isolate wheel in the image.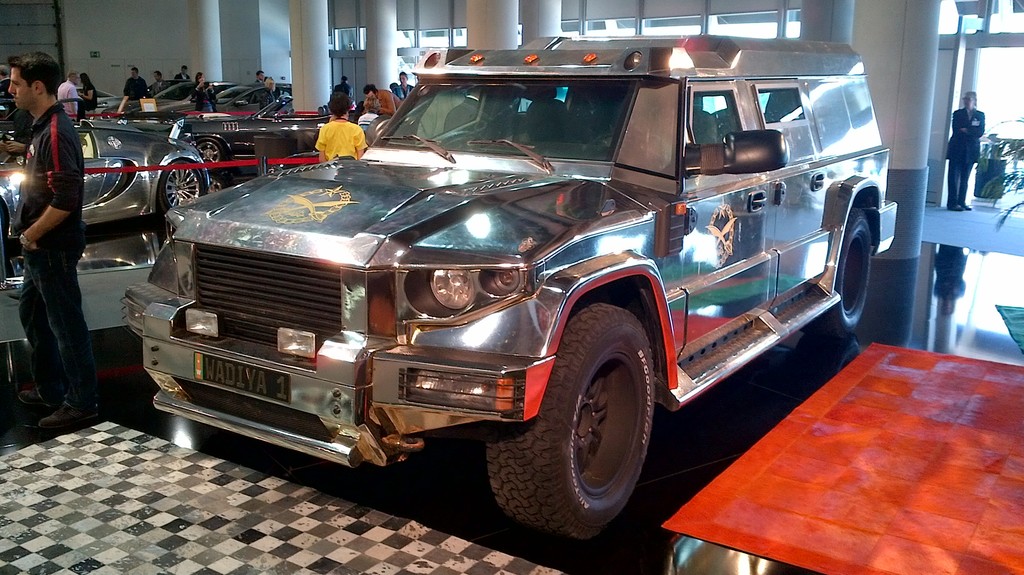
Isolated region: [left=195, top=137, right=224, bottom=173].
